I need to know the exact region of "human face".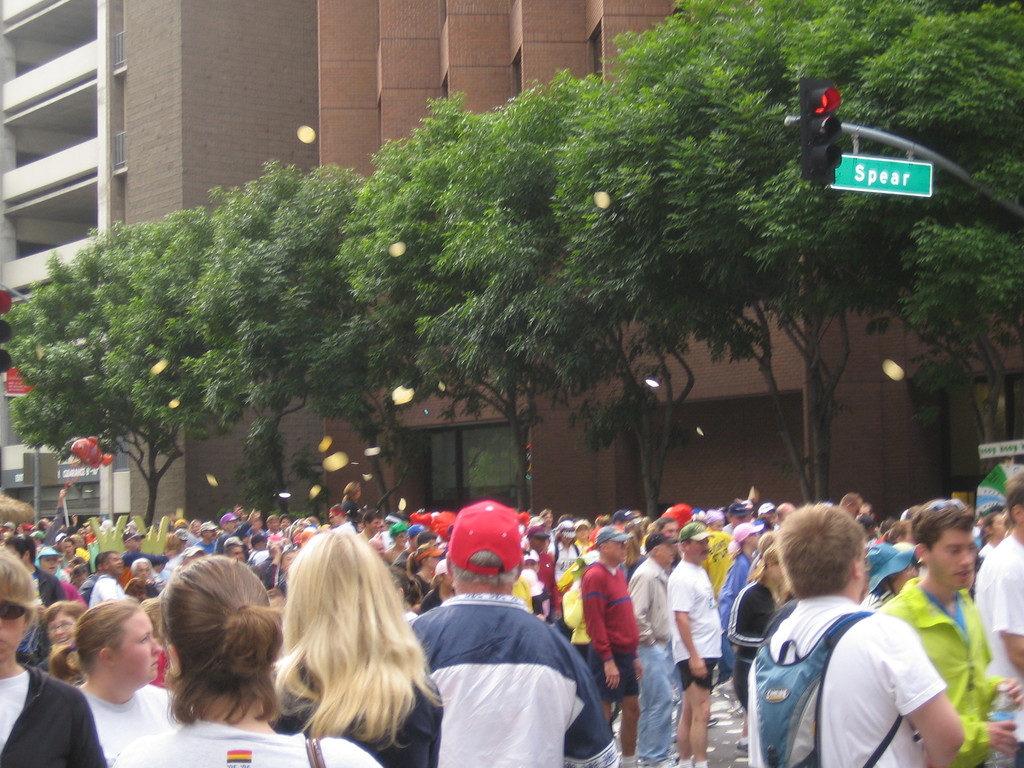
Region: (left=893, top=563, right=910, bottom=589).
